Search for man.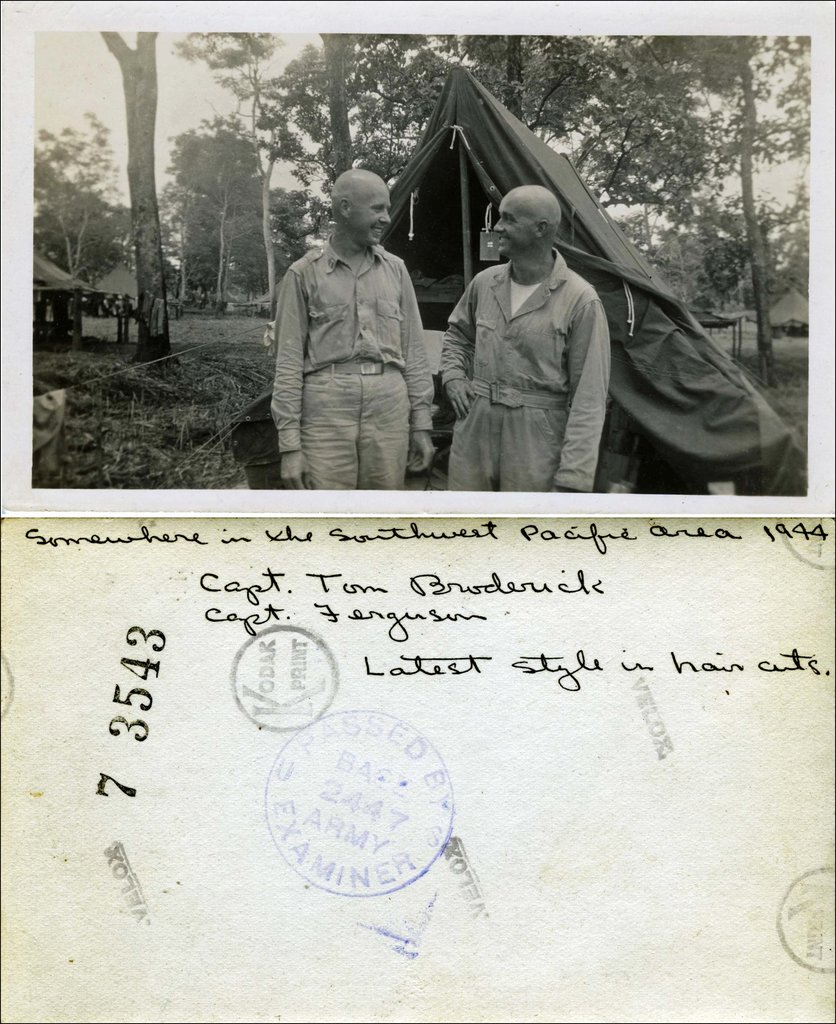
Found at BBox(447, 166, 646, 485).
